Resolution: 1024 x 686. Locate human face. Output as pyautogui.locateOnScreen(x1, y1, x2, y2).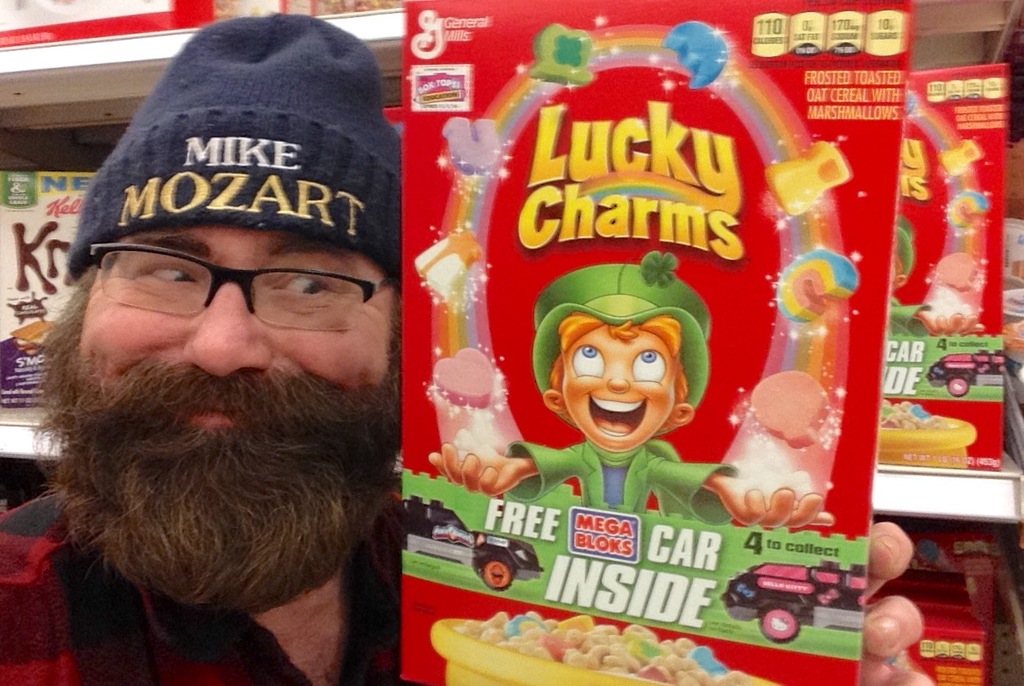
pyautogui.locateOnScreen(83, 232, 389, 427).
